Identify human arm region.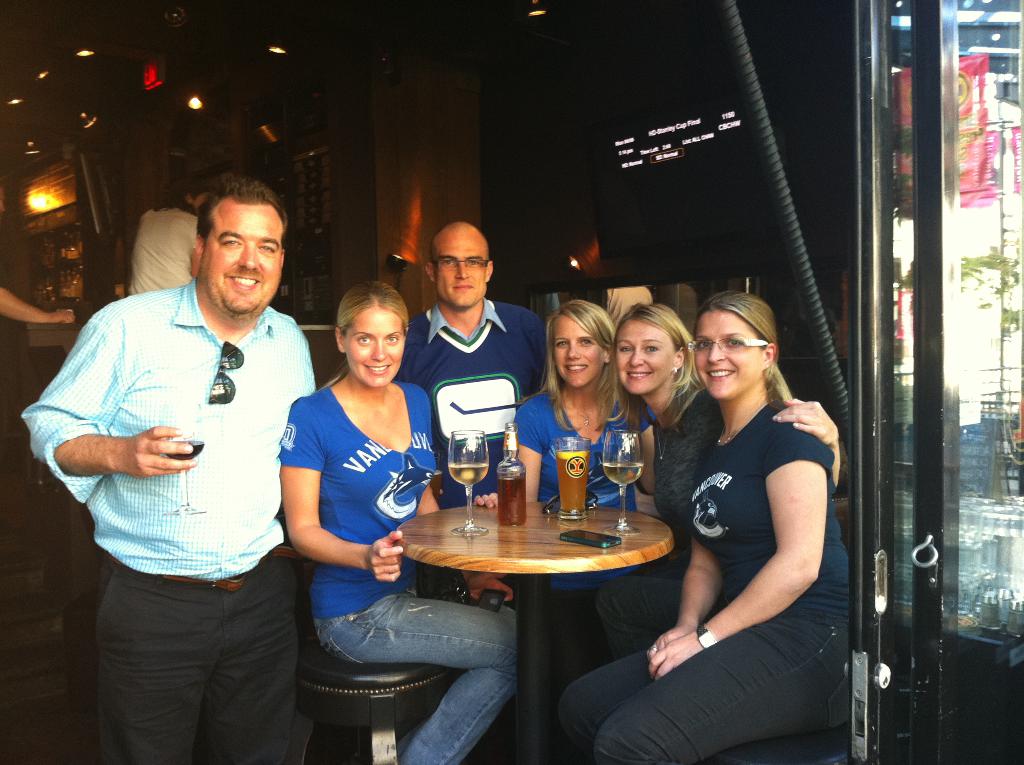
Region: 0/287/79/324.
